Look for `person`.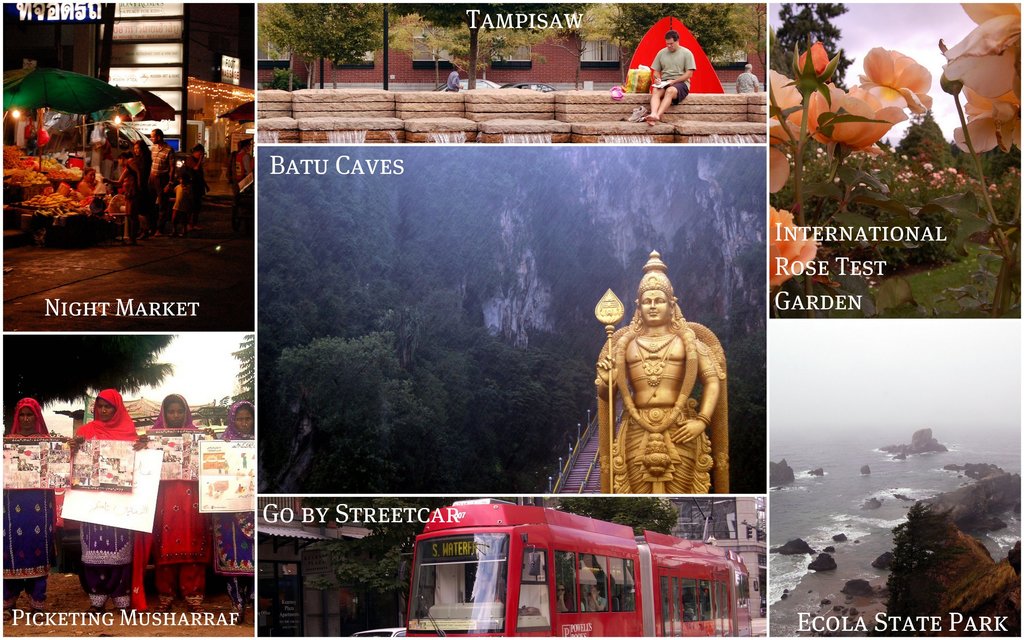
Found: select_region(226, 142, 250, 234).
